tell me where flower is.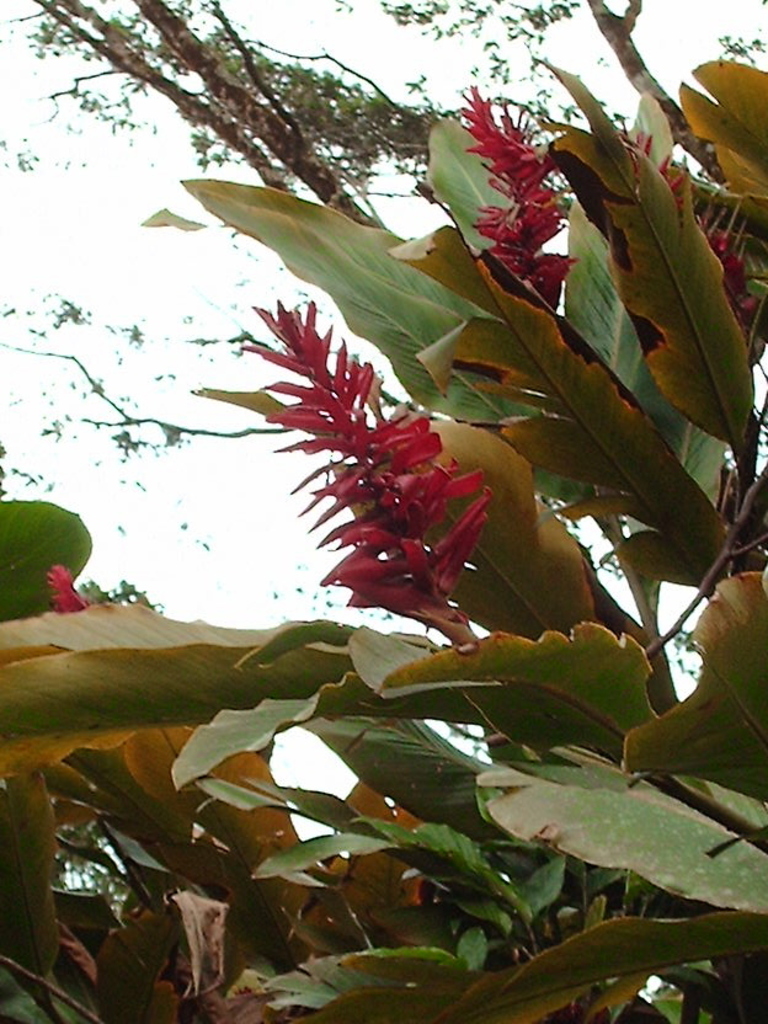
flower is at box(606, 118, 752, 351).
